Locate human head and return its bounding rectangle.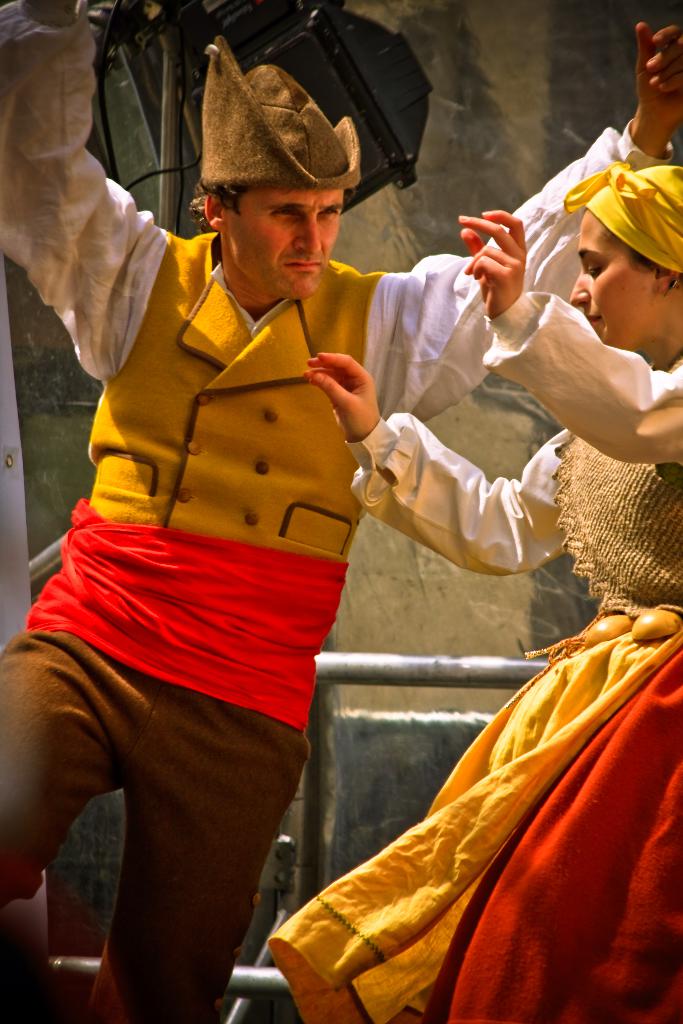
(568,161,682,349).
